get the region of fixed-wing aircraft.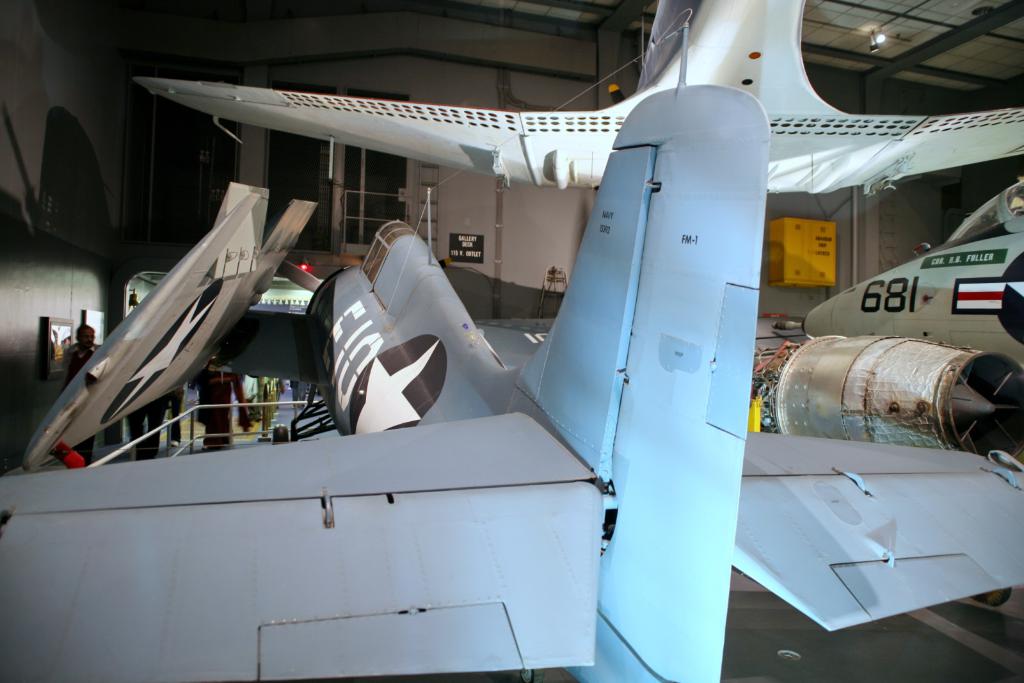
0:108:585:484.
